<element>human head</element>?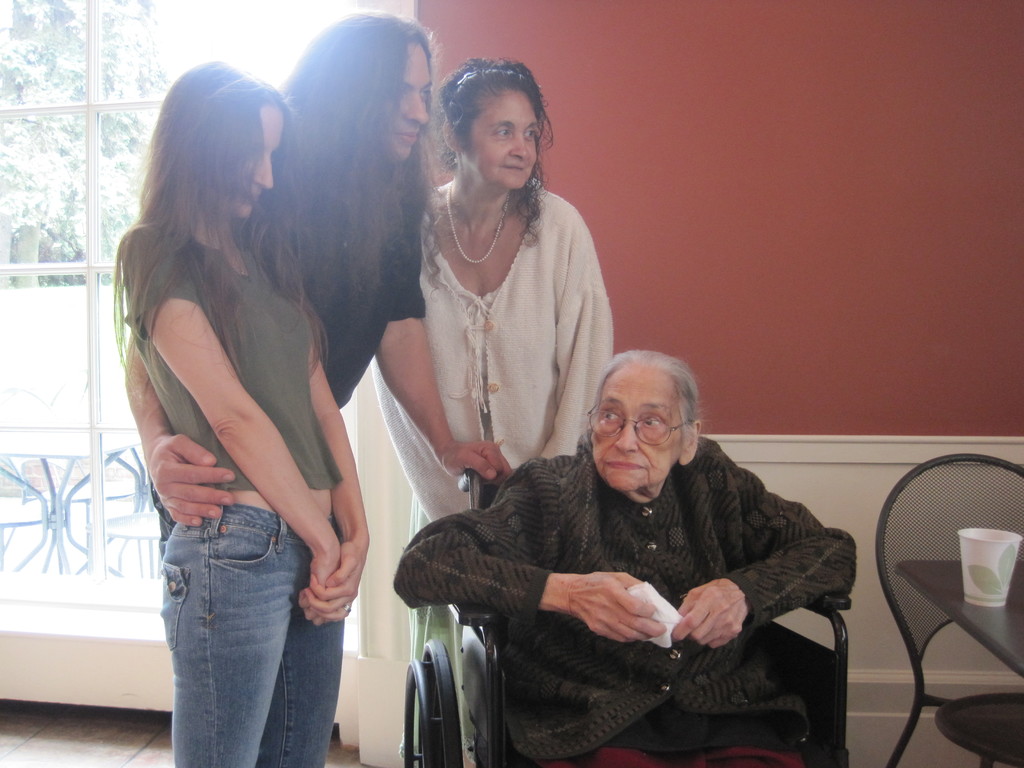
bbox=[587, 351, 705, 492]
